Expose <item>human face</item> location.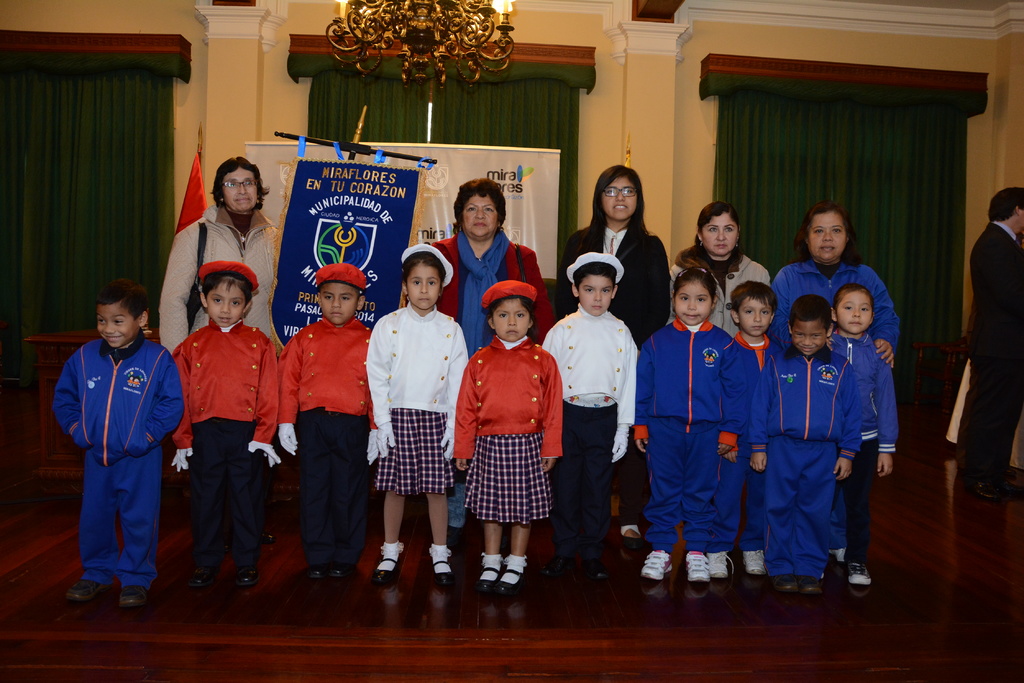
Exposed at 703:214:738:253.
